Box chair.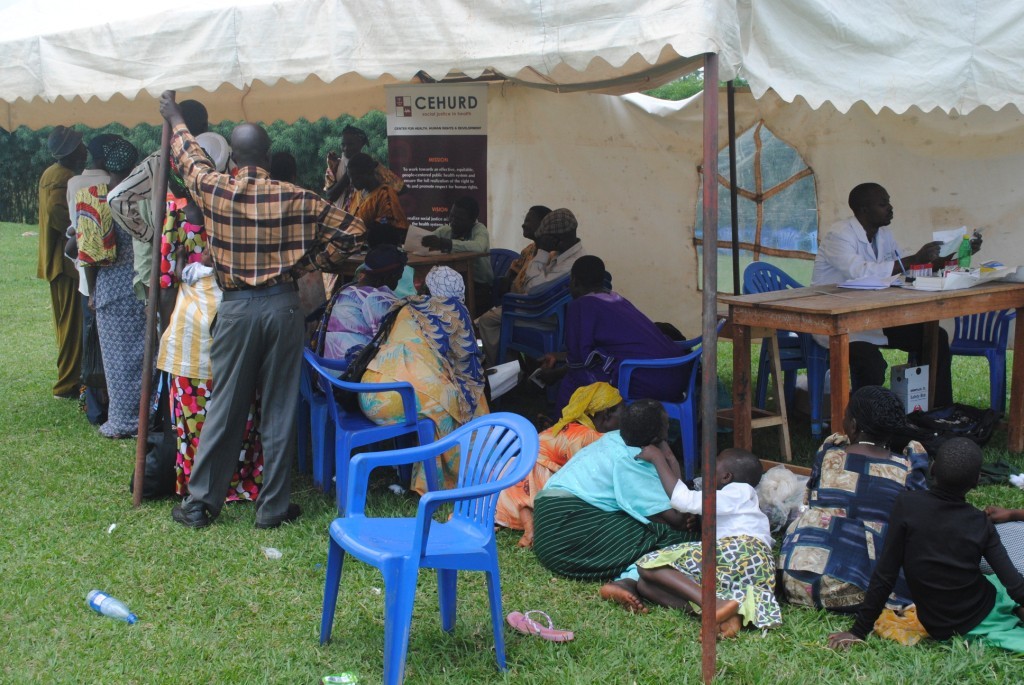
region(741, 265, 841, 442).
